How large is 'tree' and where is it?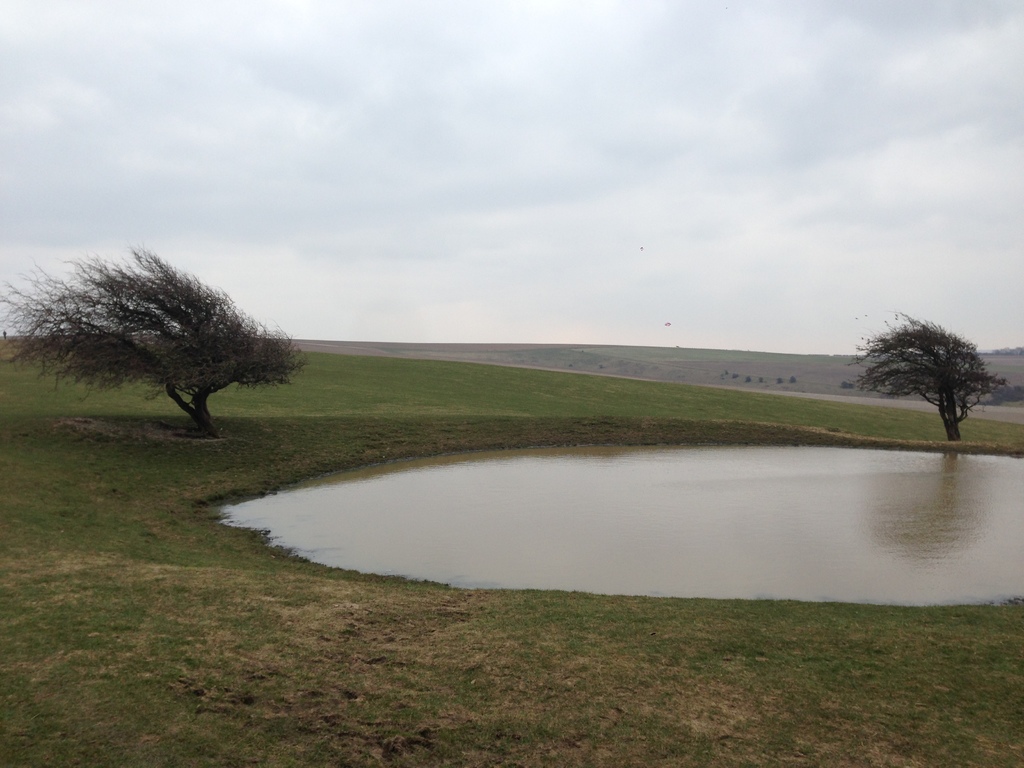
Bounding box: box=[50, 244, 280, 435].
